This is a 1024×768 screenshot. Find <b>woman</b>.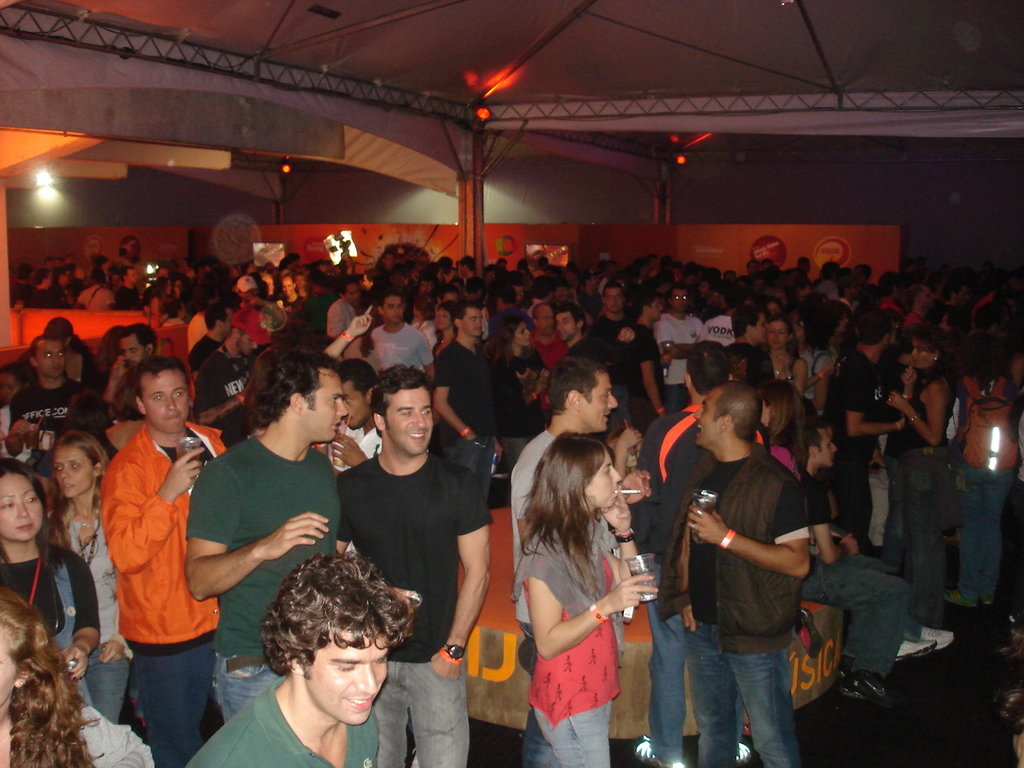
Bounding box: [485, 314, 554, 462].
